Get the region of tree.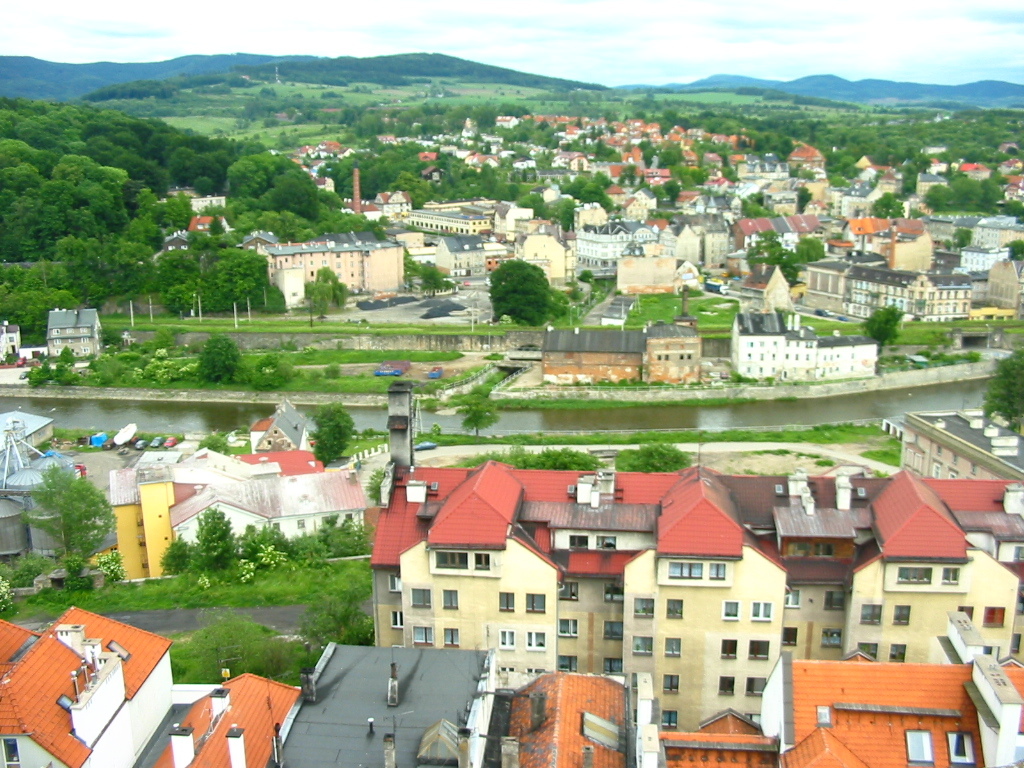
x1=627, y1=443, x2=691, y2=470.
